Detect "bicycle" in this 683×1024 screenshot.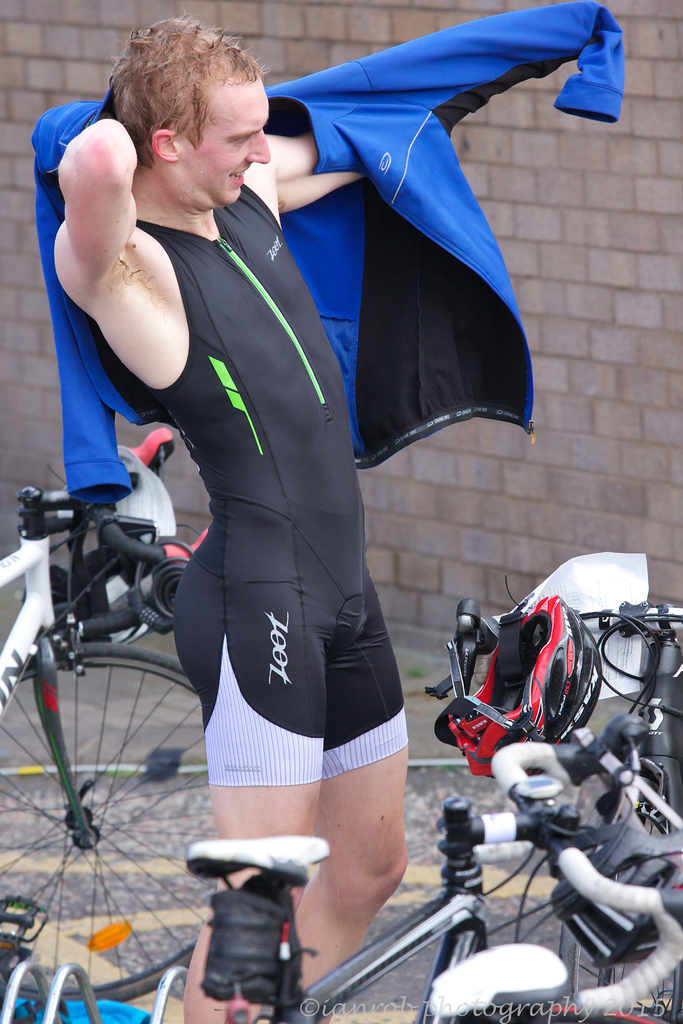
Detection: <region>416, 586, 682, 833</region>.
